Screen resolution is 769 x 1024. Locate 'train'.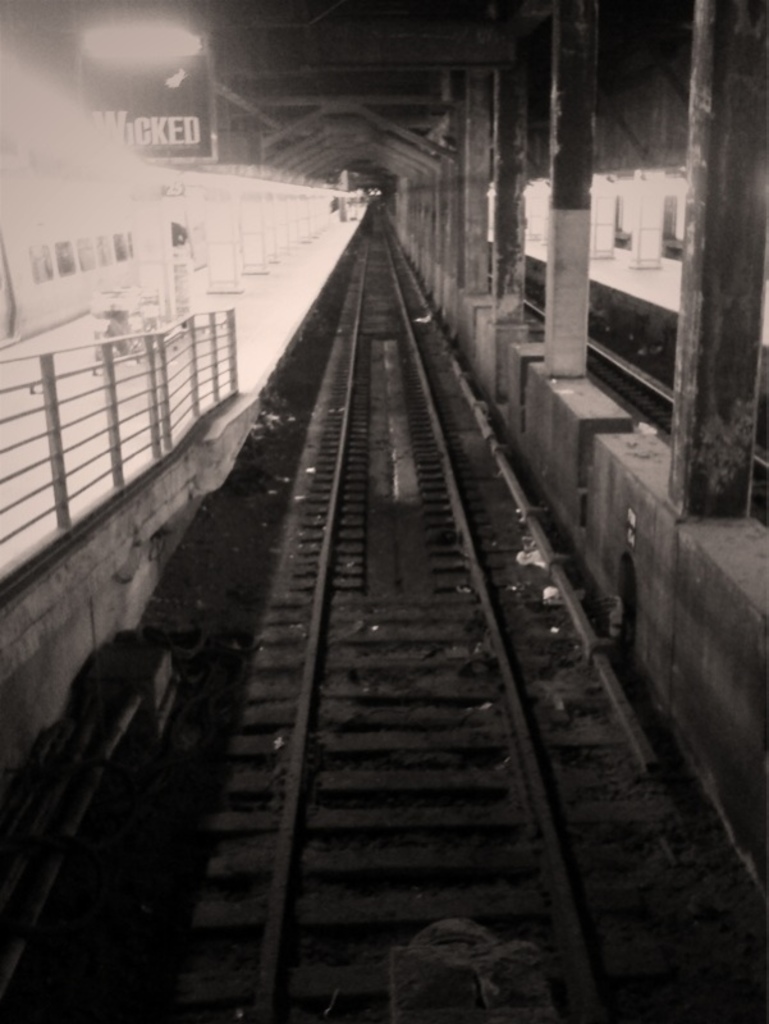
<bbox>0, 148, 345, 346</bbox>.
